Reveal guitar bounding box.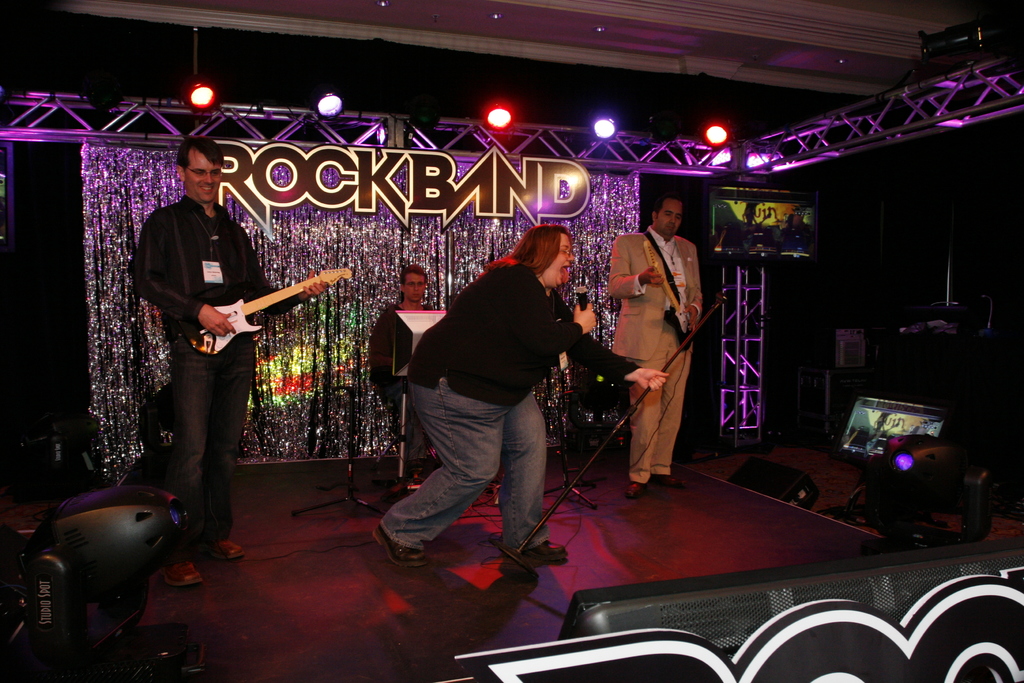
Revealed: [156, 260, 339, 361].
